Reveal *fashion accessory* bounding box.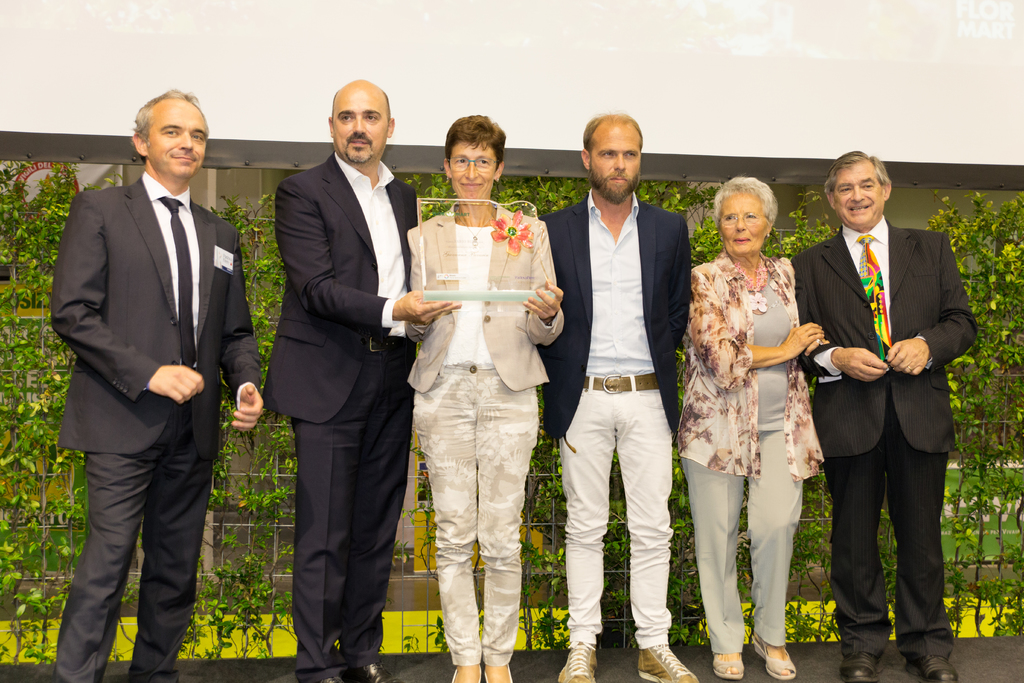
Revealed: (361,329,411,365).
